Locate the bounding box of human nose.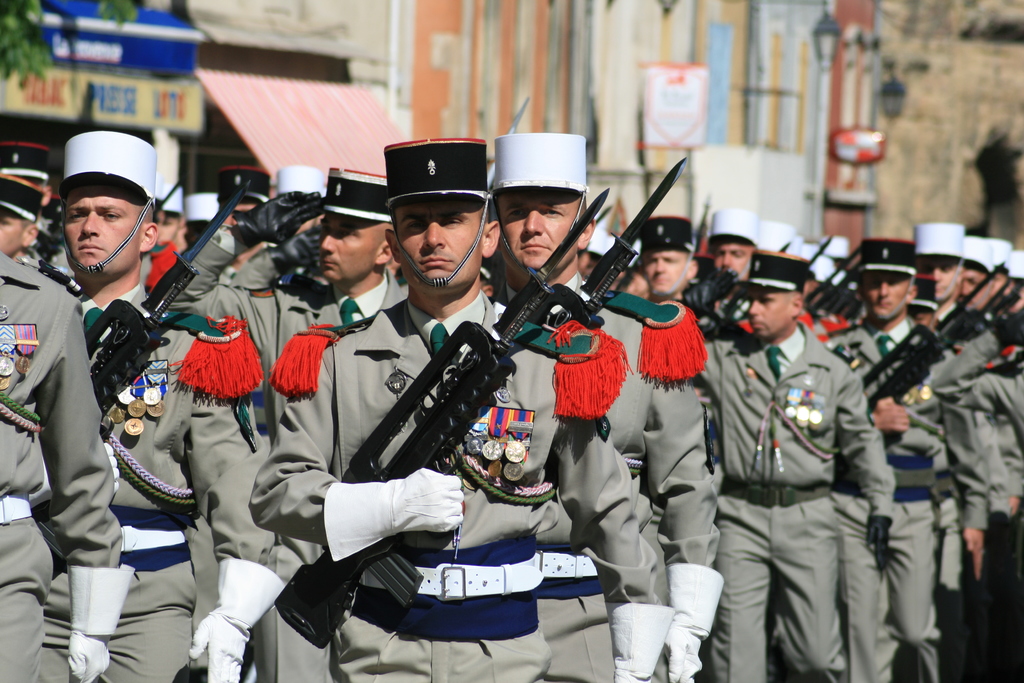
Bounding box: bbox=[655, 258, 665, 272].
